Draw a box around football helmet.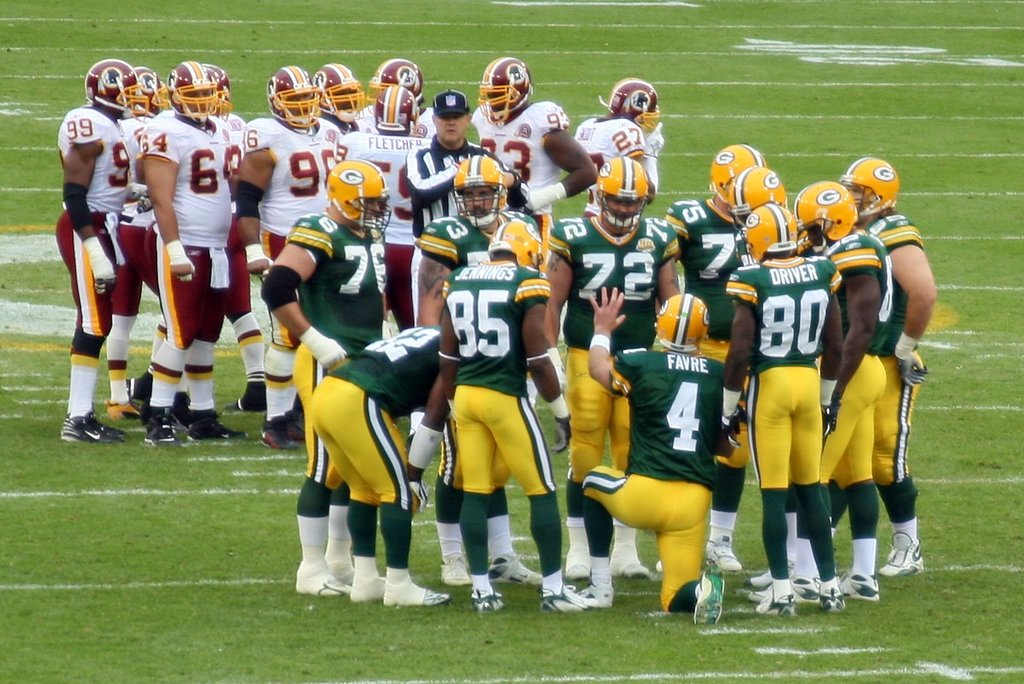
crop(133, 57, 159, 121).
